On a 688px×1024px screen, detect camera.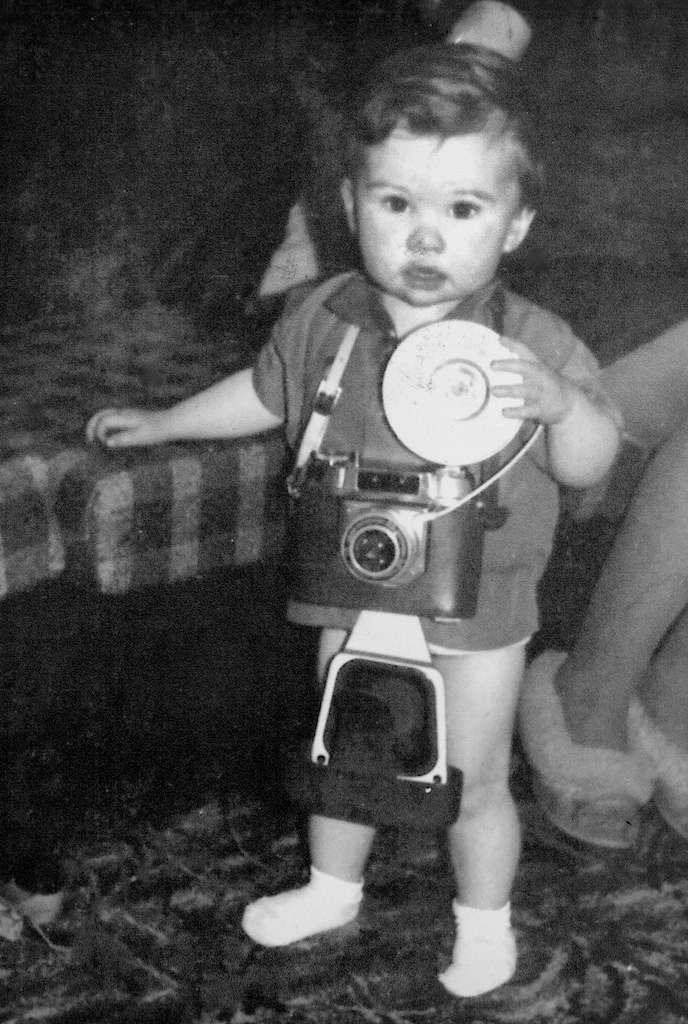
l=291, t=453, r=502, b=610.
